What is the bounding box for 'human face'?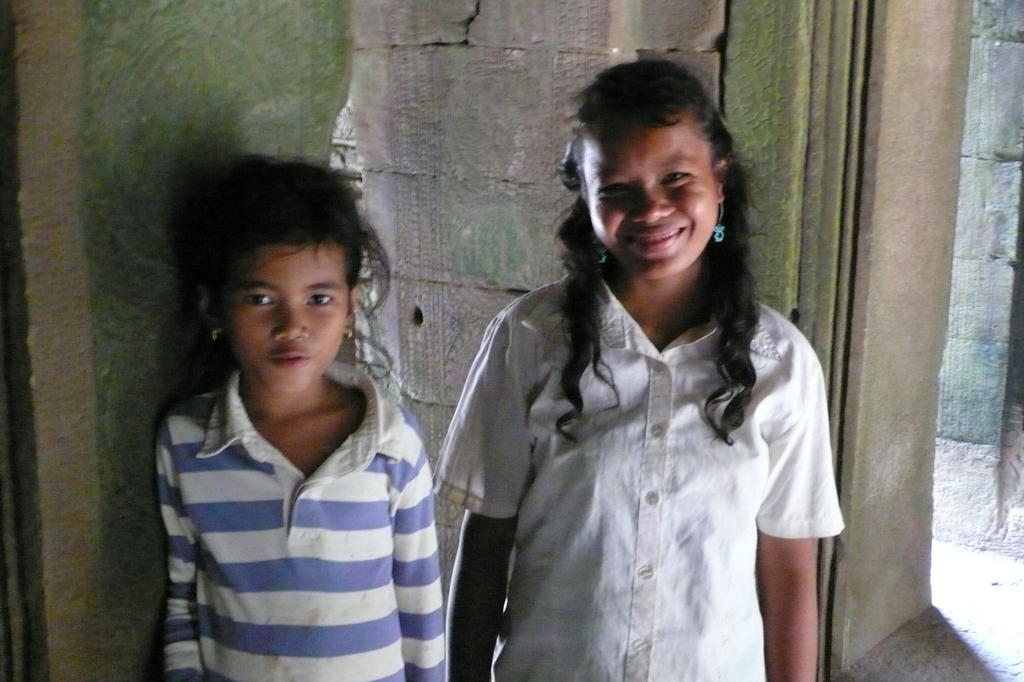
BBox(218, 247, 342, 396).
